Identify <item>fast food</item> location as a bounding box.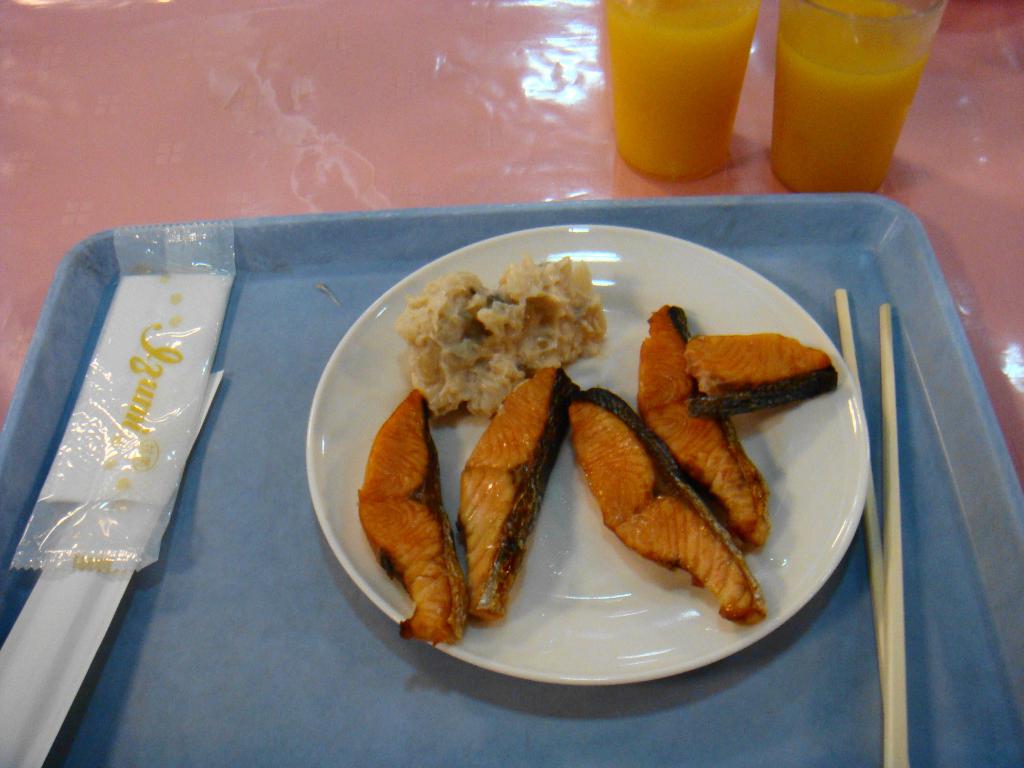
(left=567, top=380, right=768, bottom=631).
